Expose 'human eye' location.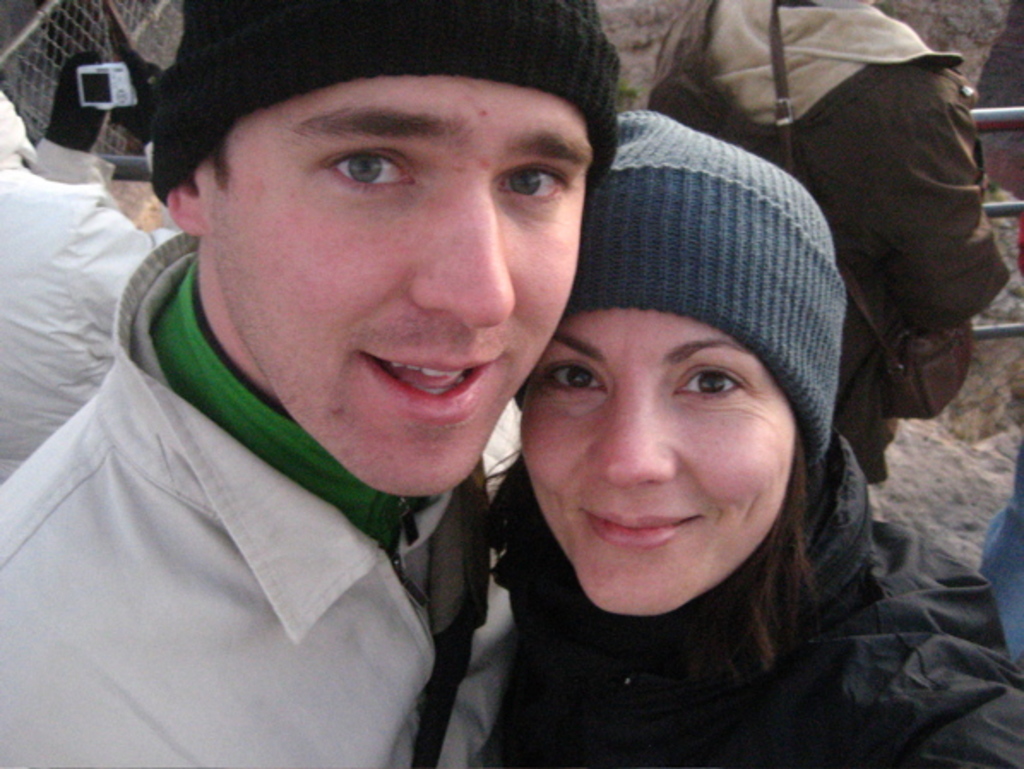
Exposed at select_region(543, 361, 604, 401).
